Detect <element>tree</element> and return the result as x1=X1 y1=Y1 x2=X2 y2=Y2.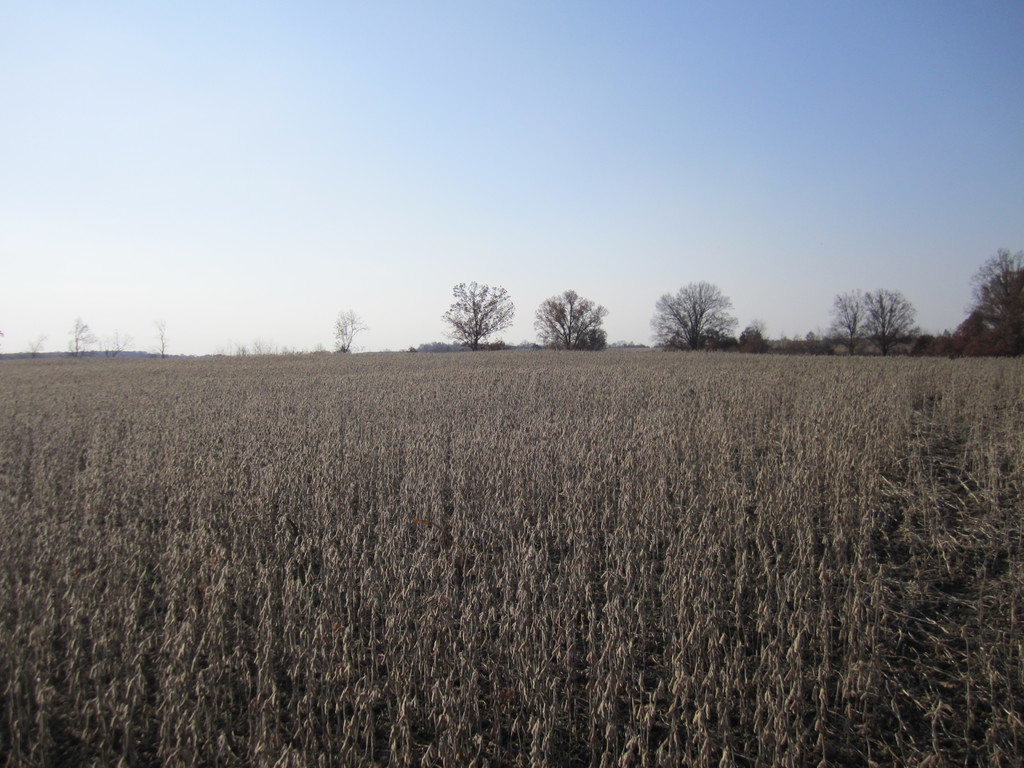
x1=647 y1=268 x2=740 y2=352.
